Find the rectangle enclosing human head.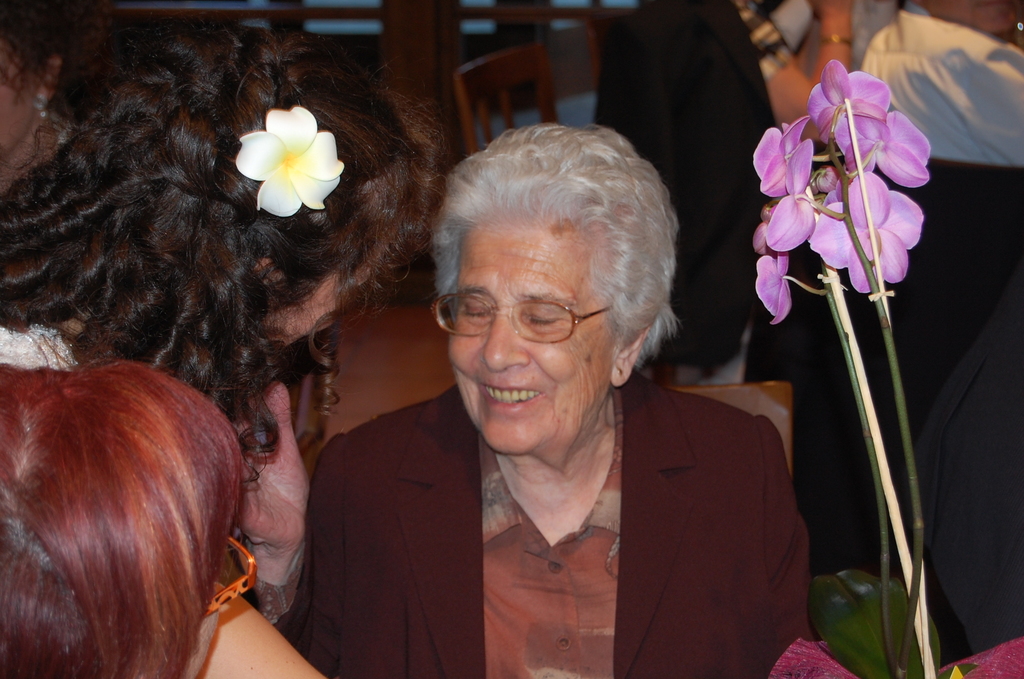
BBox(431, 124, 656, 455).
